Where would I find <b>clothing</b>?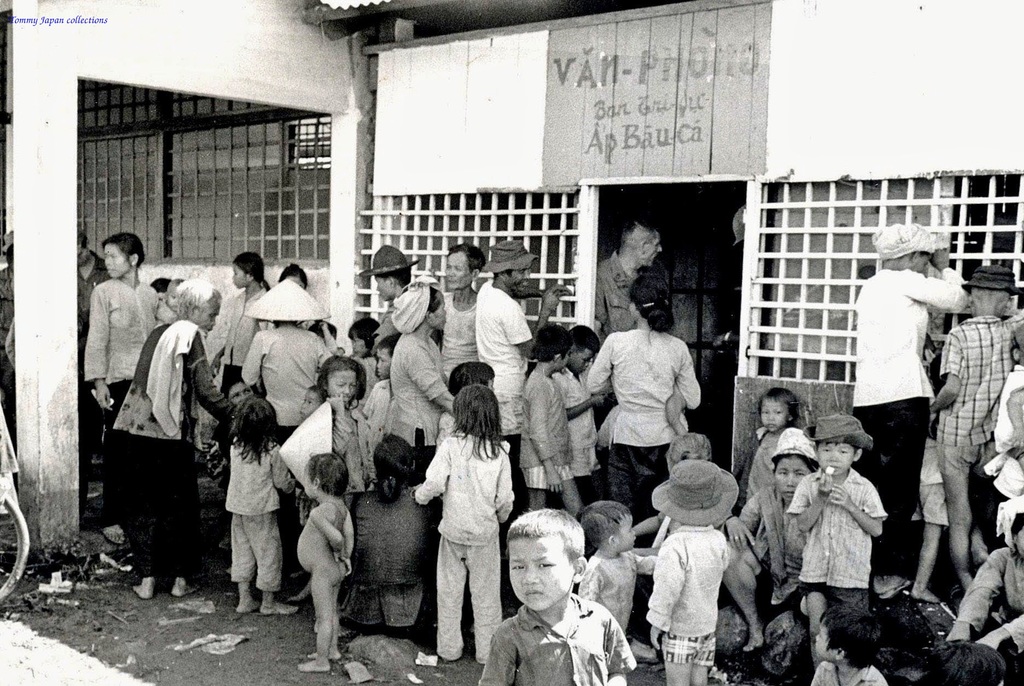
At [573, 553, 688, 642].
